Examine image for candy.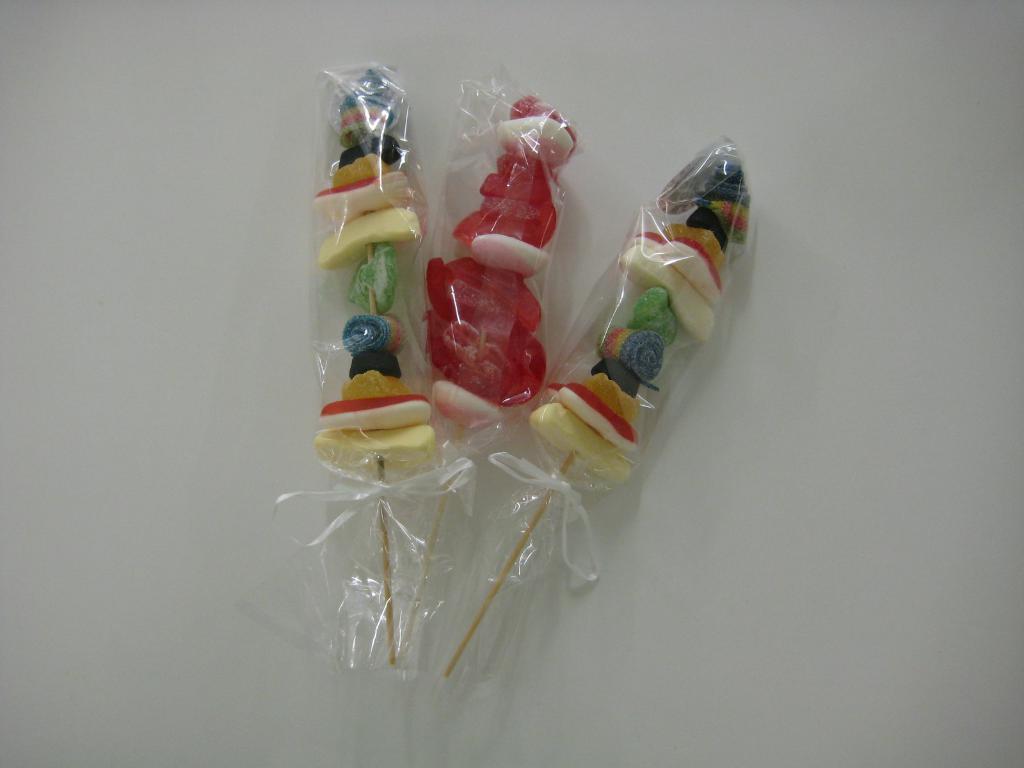
Examination result: (307, 69, 433, 458).
